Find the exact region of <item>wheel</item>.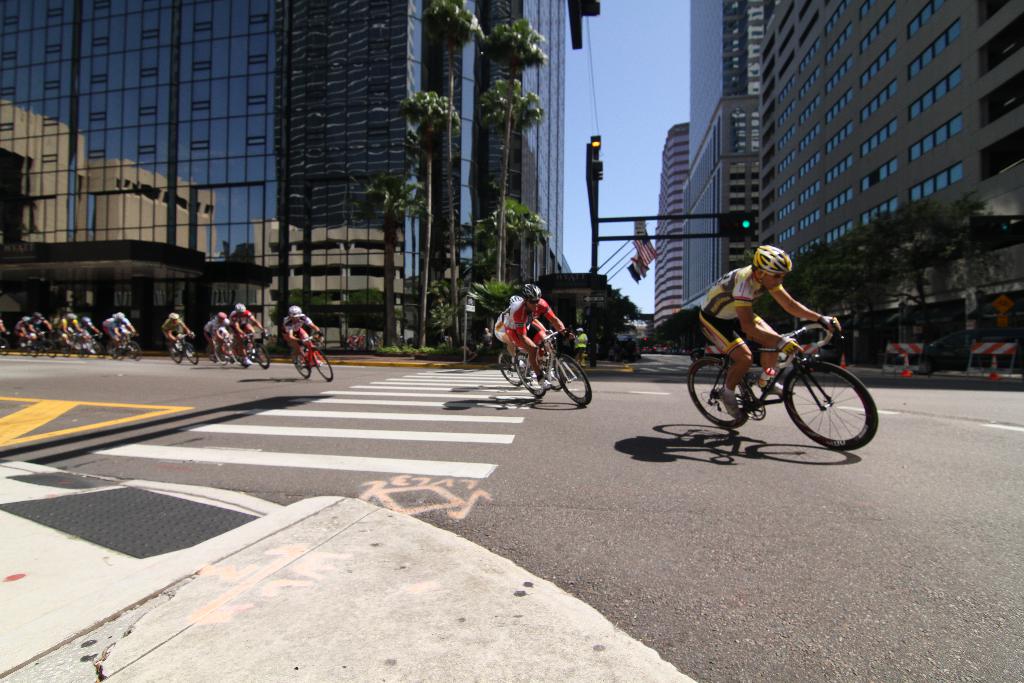
Exact region: select_region(687, 355, 749, 431).
